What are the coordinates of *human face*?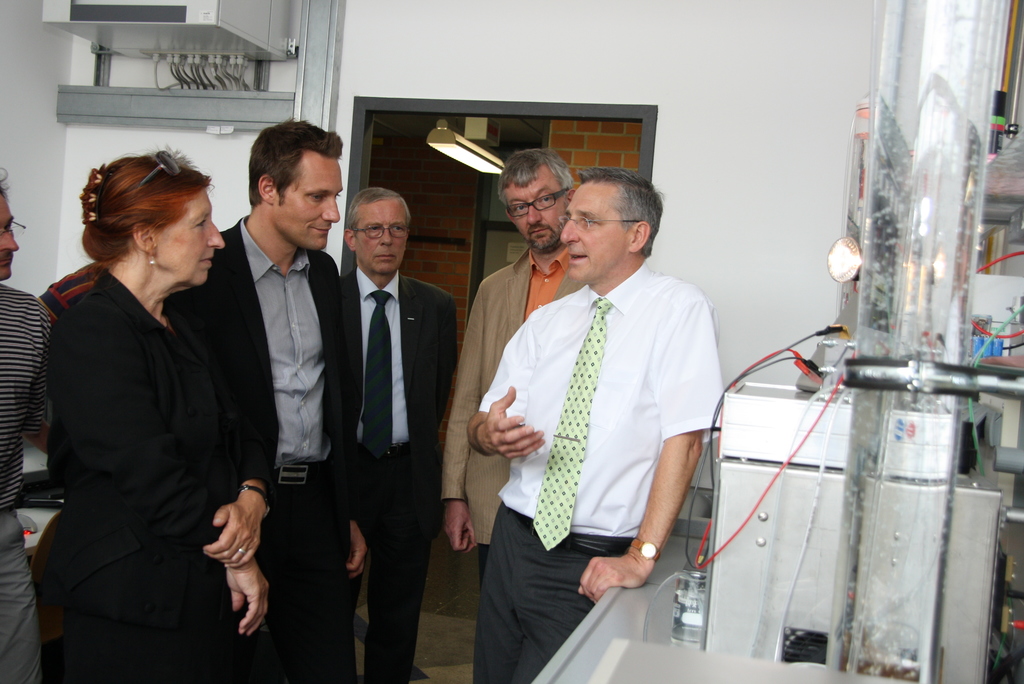
(x1=159, y1=200, x2=223, y2=289).
